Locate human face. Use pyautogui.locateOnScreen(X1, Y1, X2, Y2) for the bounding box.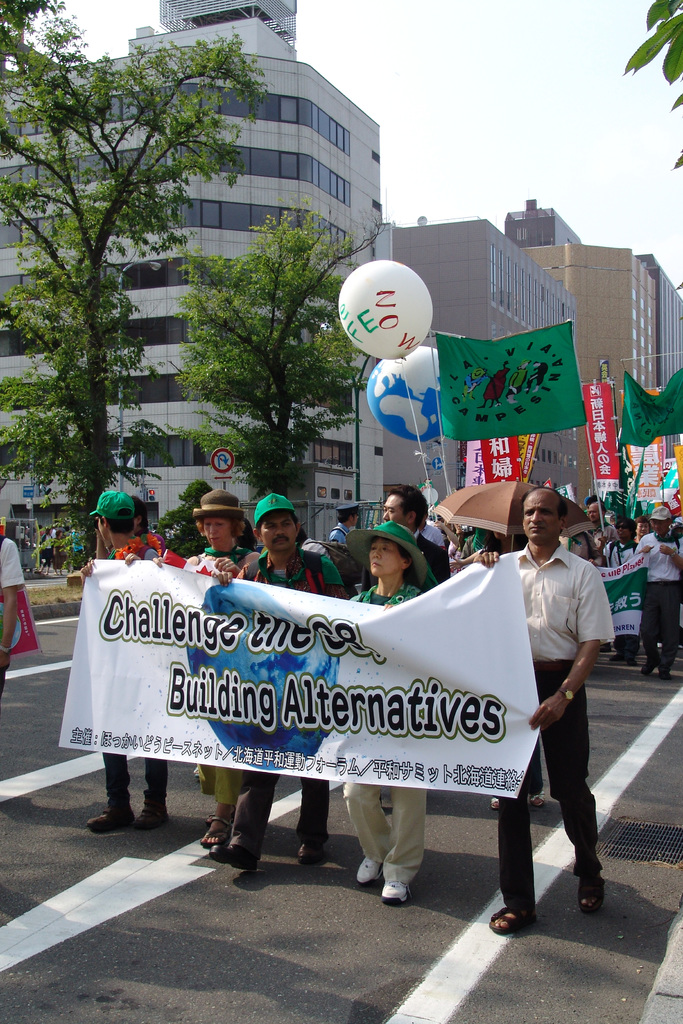
pyautogui.locateOnScreen(383, 494, 402, 524).
